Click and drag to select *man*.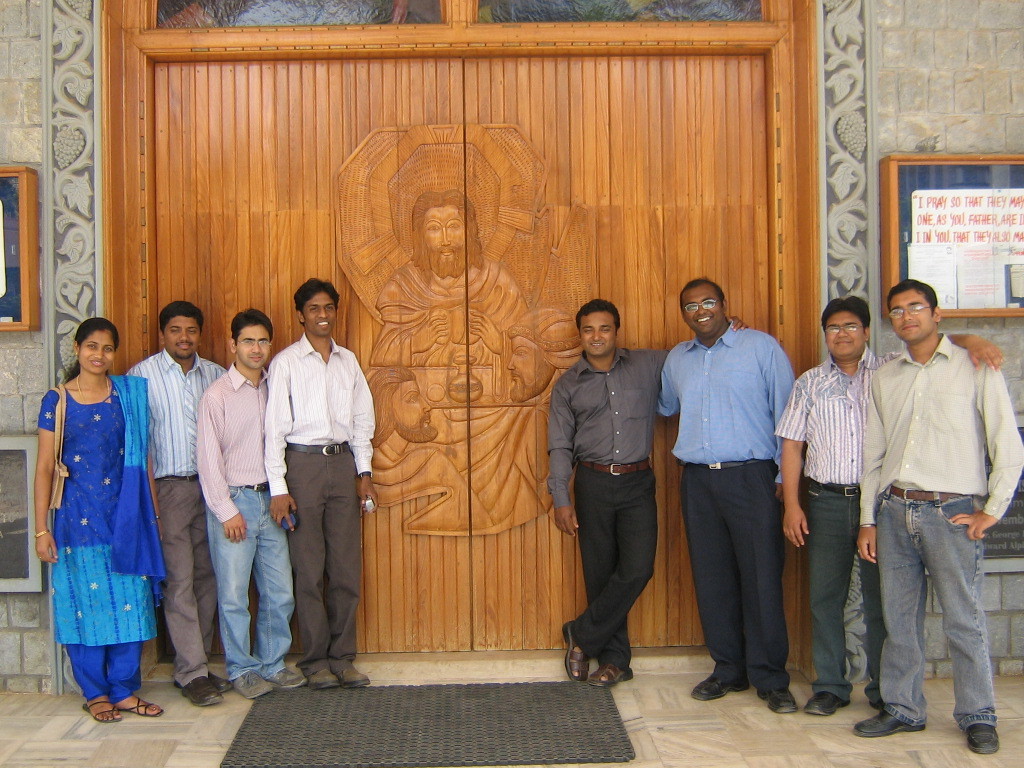
Selection: 369, 190, 530, 417.
